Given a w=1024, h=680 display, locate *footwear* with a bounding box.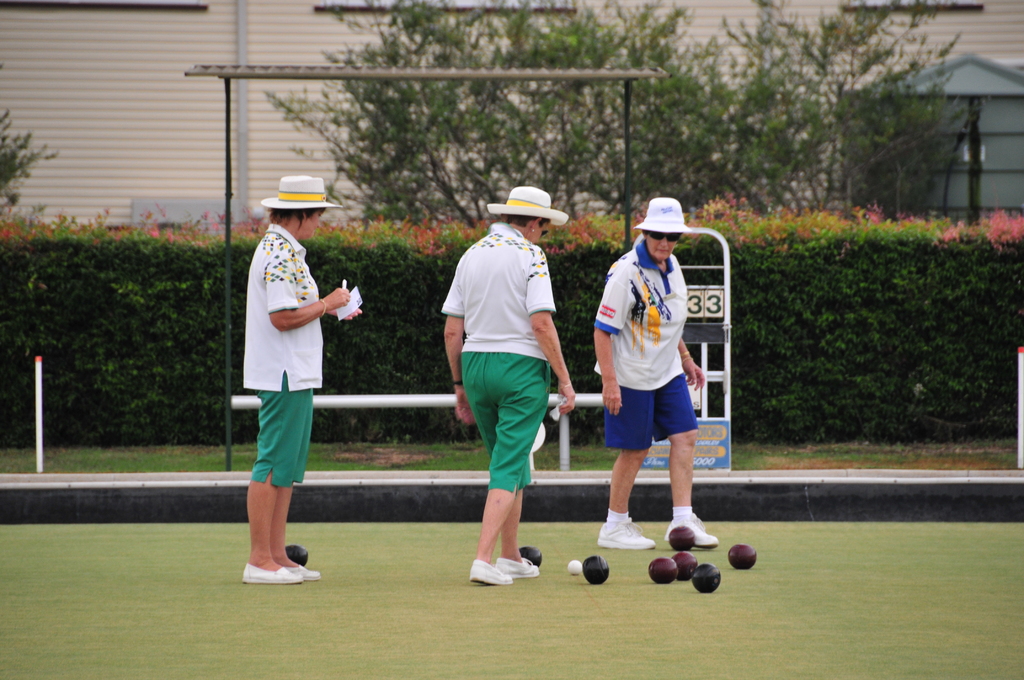
Located: x1=284, y1=557, x2=324, y2=583.
